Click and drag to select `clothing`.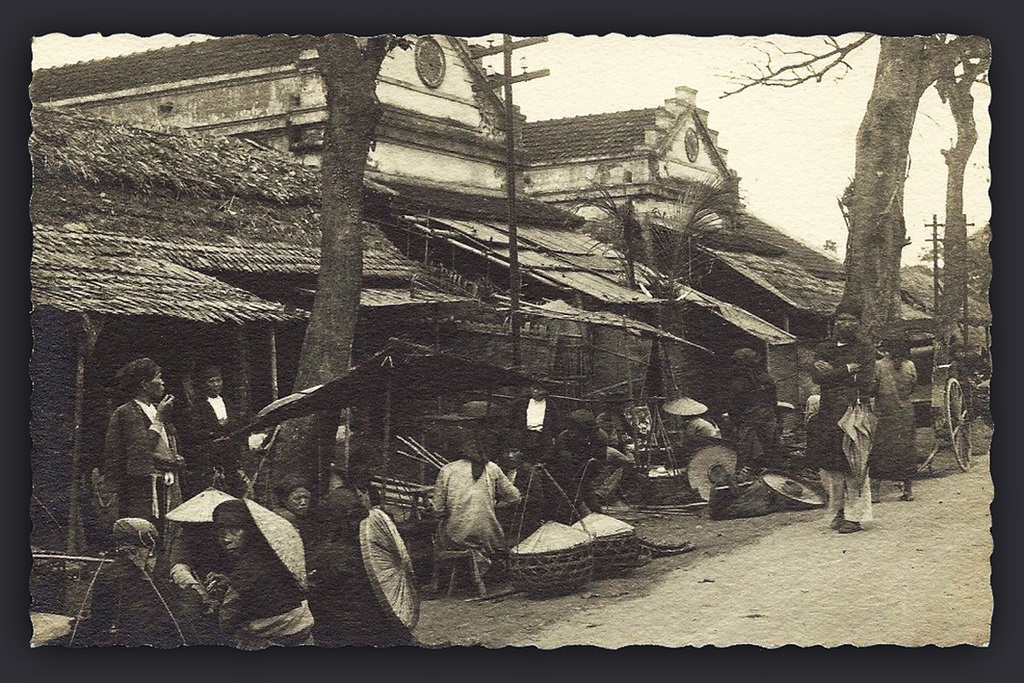
Selection: {"x1": 86, "y1": 362, "x2": 184, "y2": 547}.
